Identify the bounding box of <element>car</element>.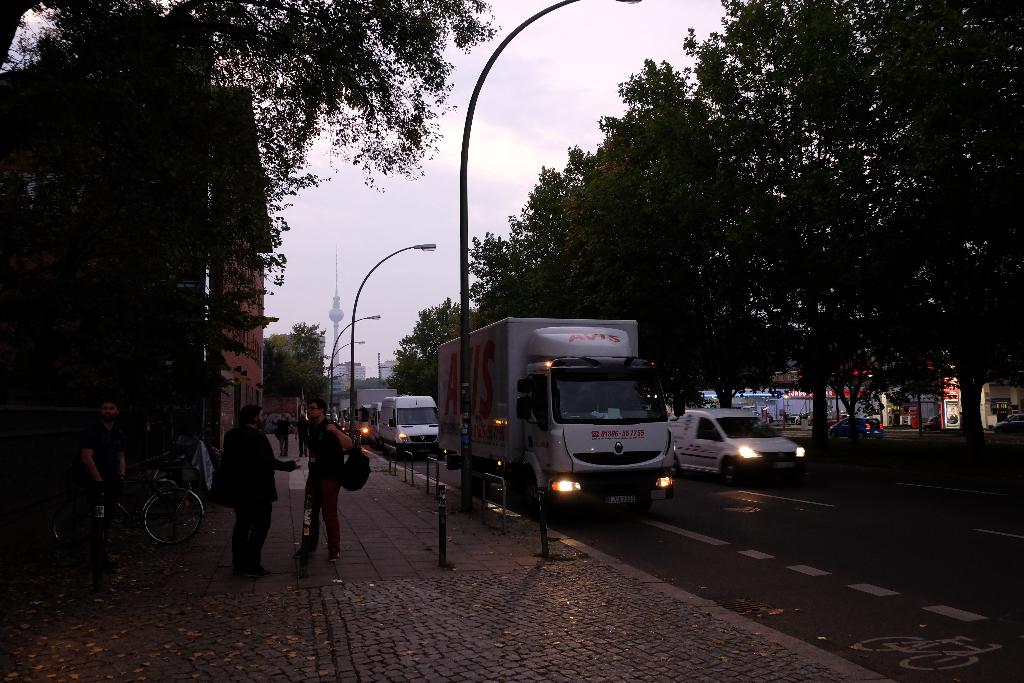
[833,416,885,440].
